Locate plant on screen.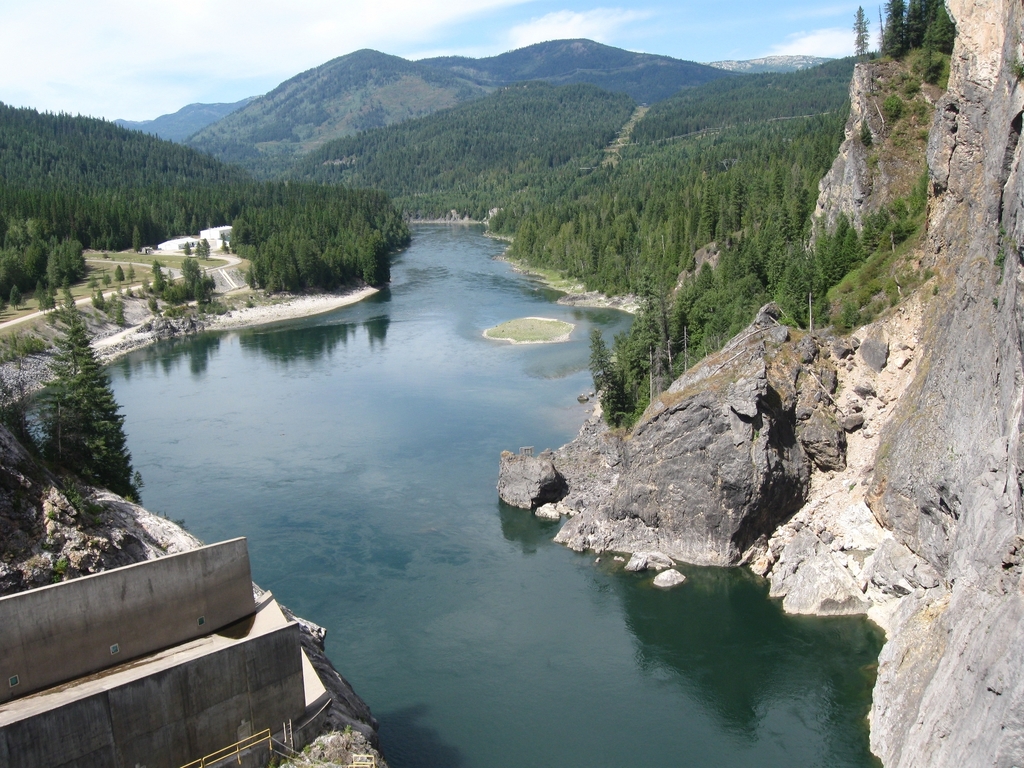
On screen at region(47, 507, 54, 520).
